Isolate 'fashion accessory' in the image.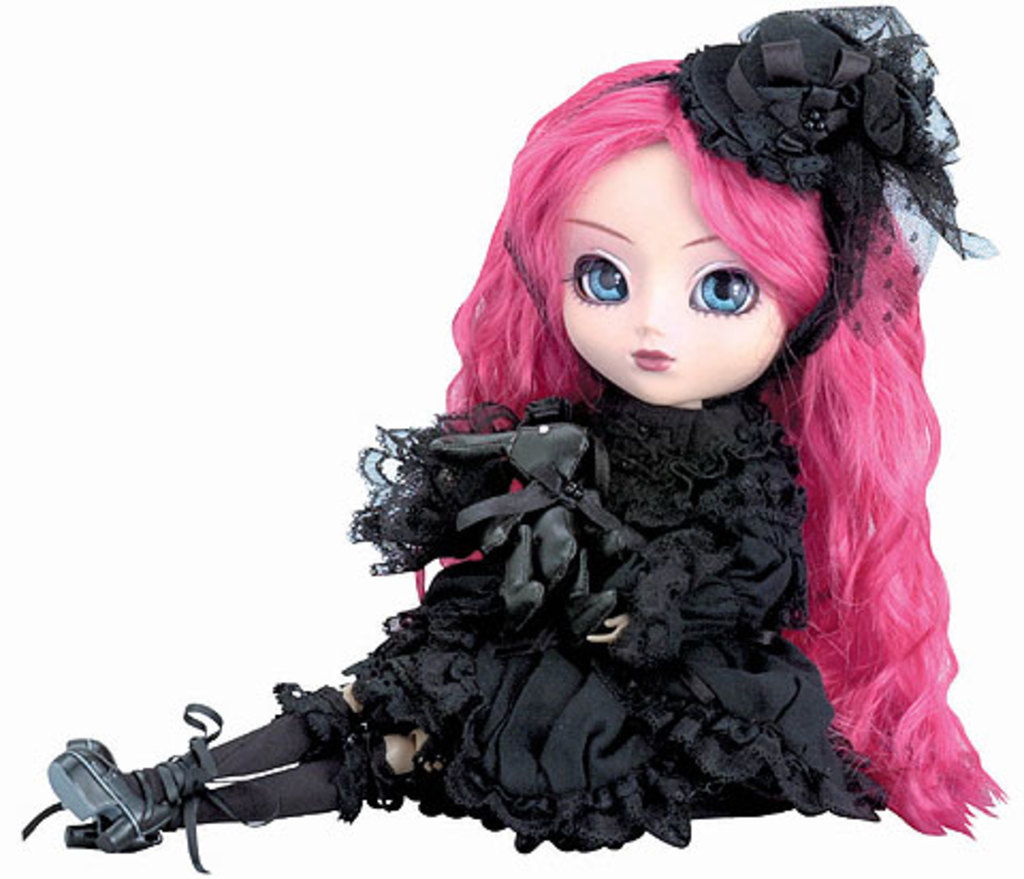
Isolated region: <region>499, 4, 994, 410</region>.
